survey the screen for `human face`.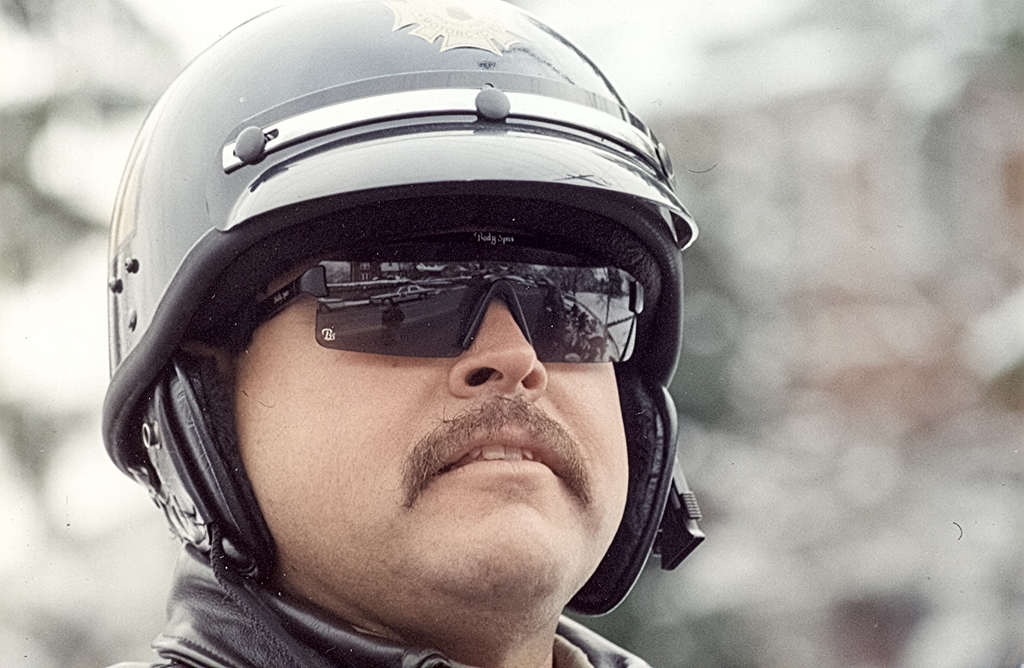
Survey found: left=220, top=252, right=633, bottom=629.
